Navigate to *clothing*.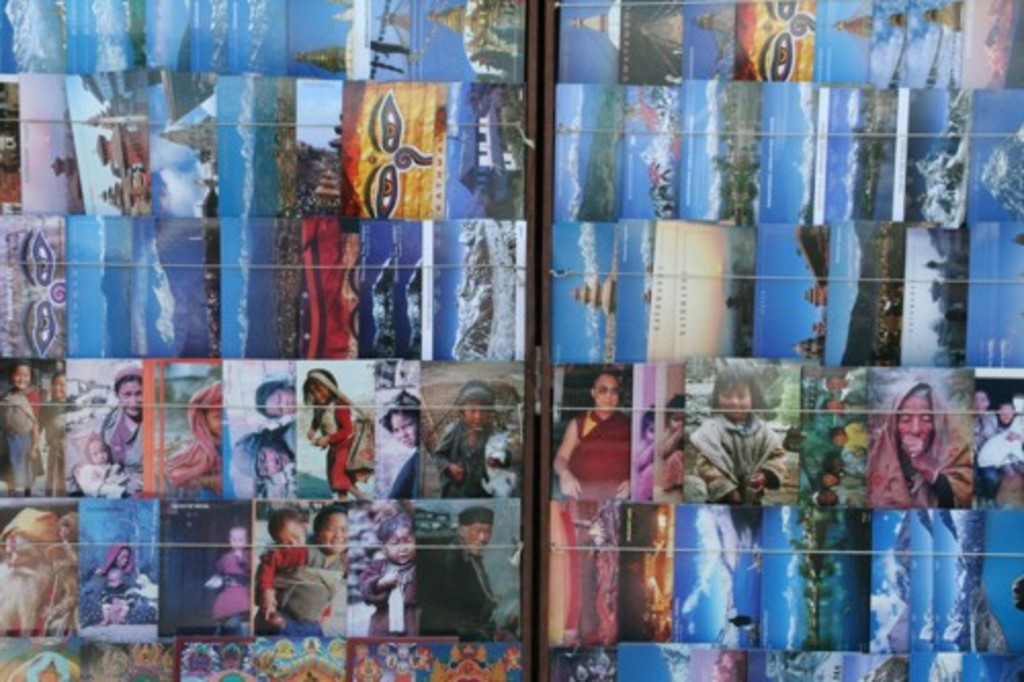
Navigation target: 305/541/360/582.
